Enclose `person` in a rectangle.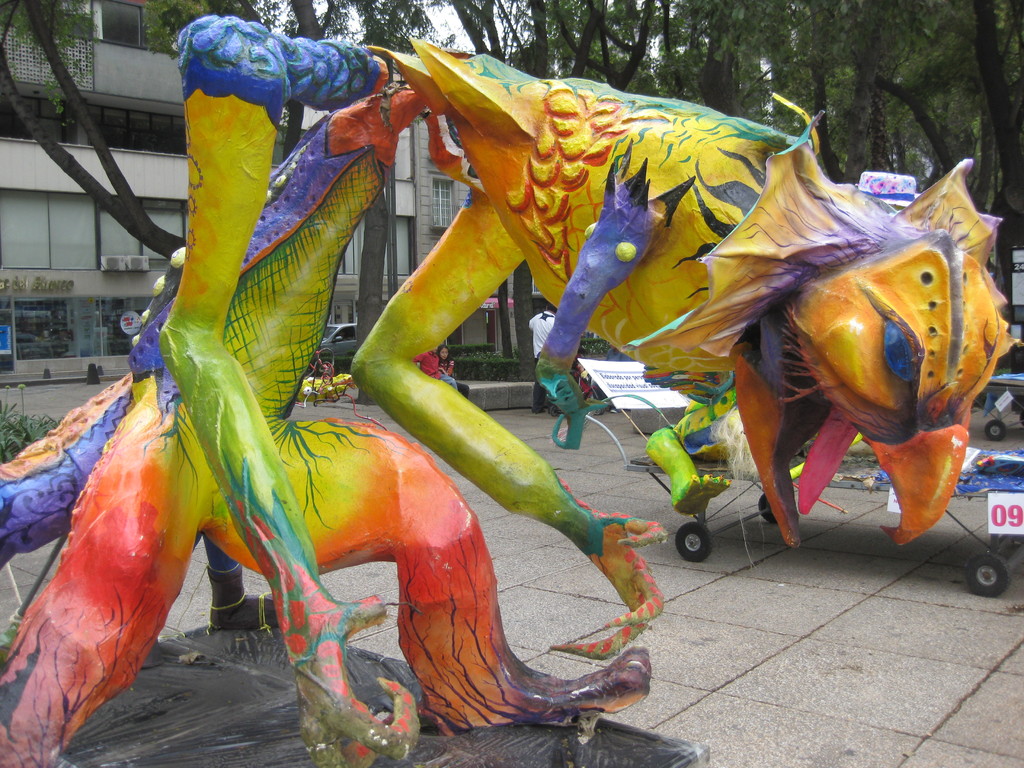
x1=411 y1=342 x2=457 y2=393.
